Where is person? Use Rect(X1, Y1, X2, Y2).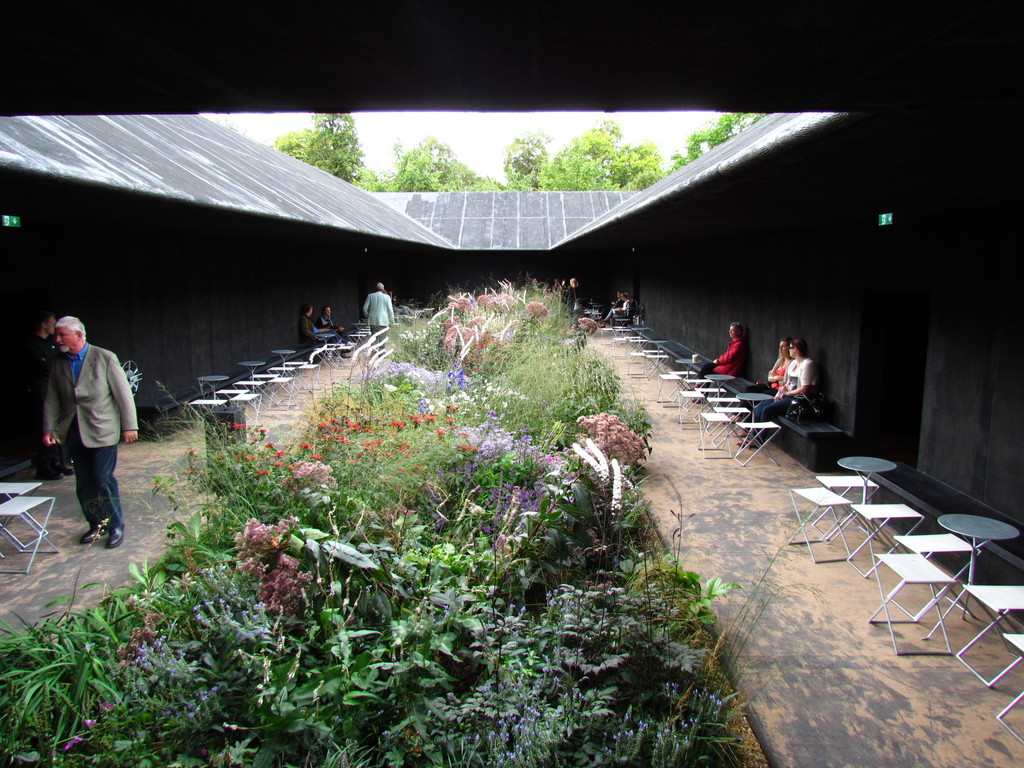
Rect(732, 339, 792, 429).
